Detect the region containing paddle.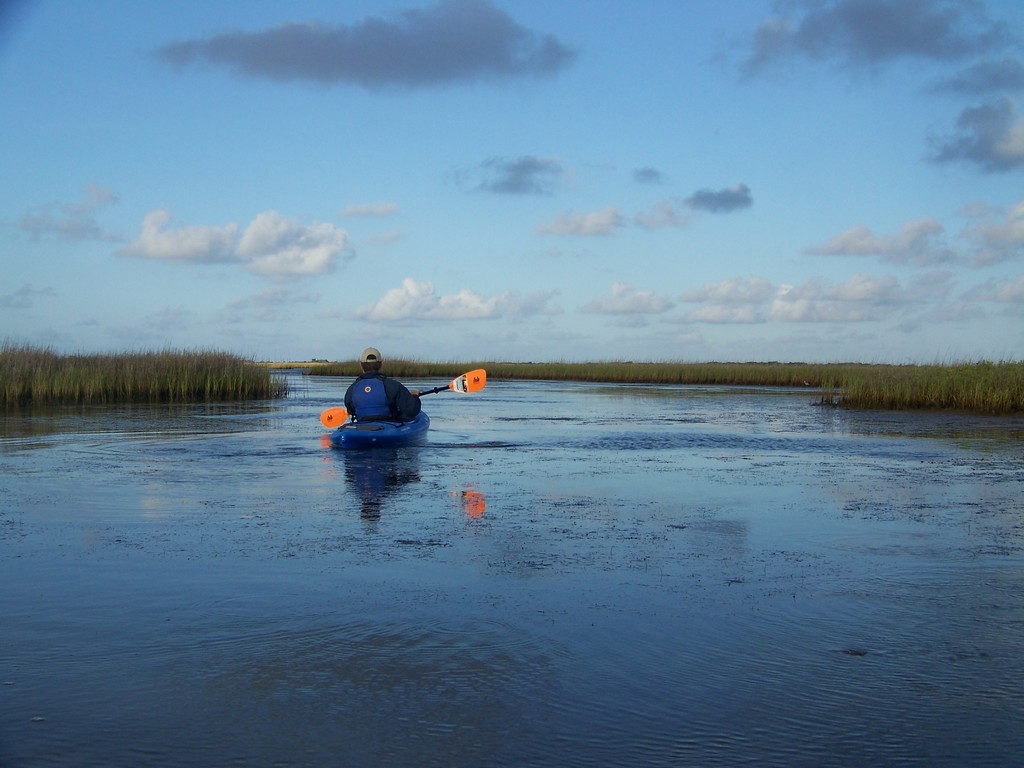
select_region(323, 366, 486, 436).
